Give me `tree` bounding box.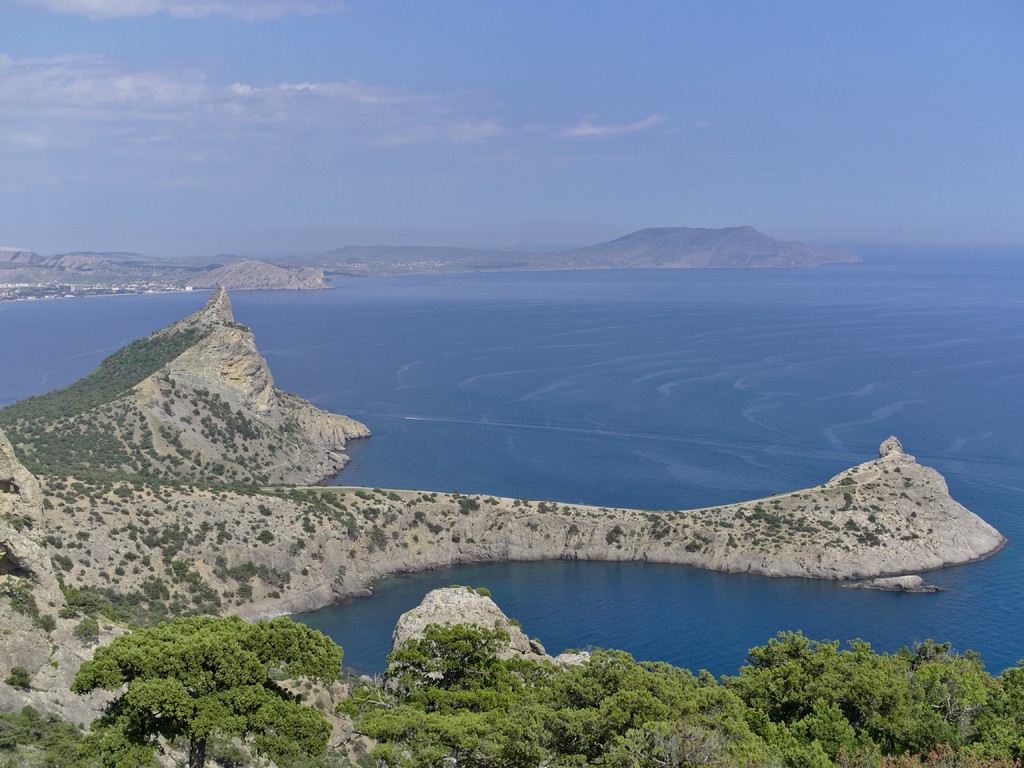
left=4, top=666, right=33, bottom=689.
